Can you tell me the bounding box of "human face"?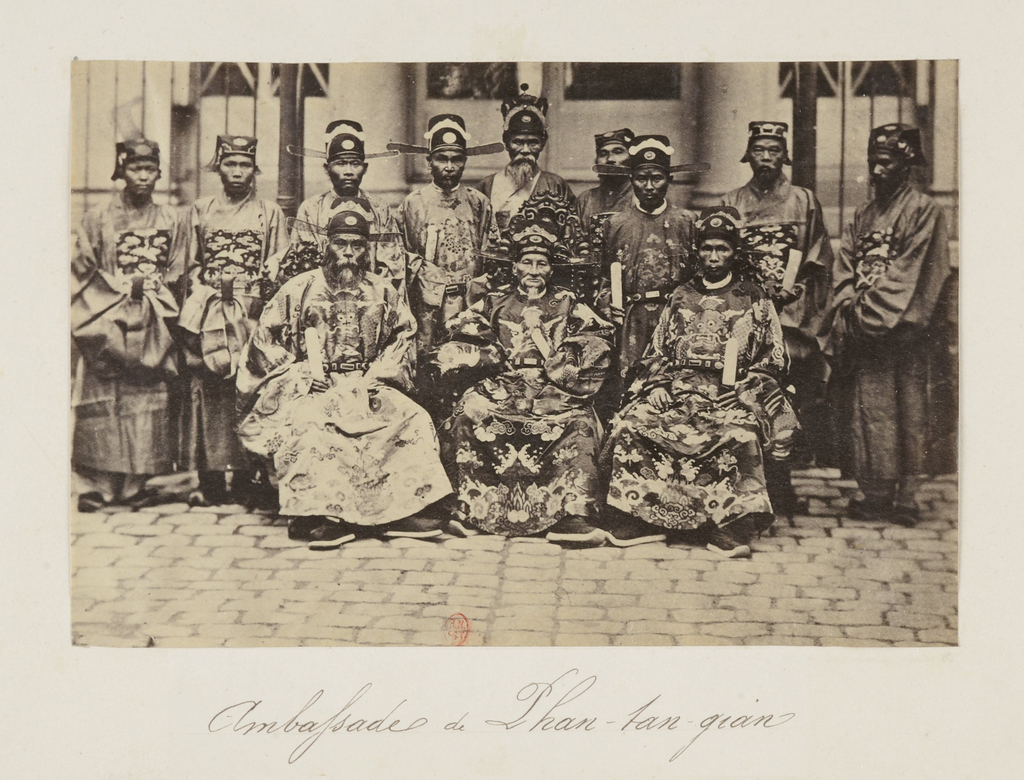
599, 141, 631, 180.
